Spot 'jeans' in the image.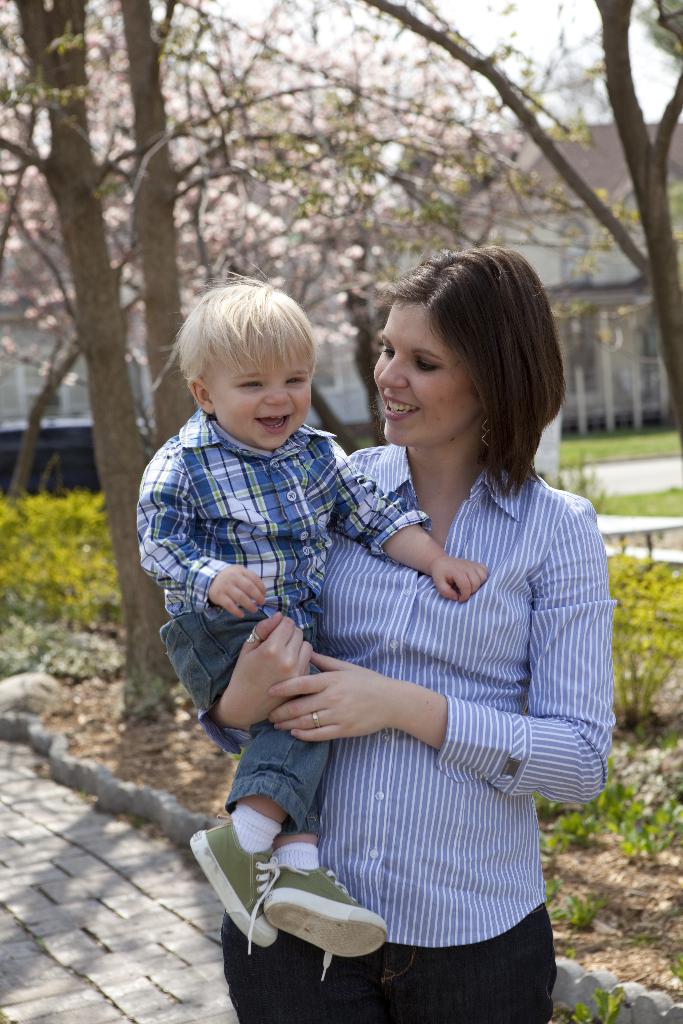
'jeans' found at l=220, t=904, r=556, b=1023.
